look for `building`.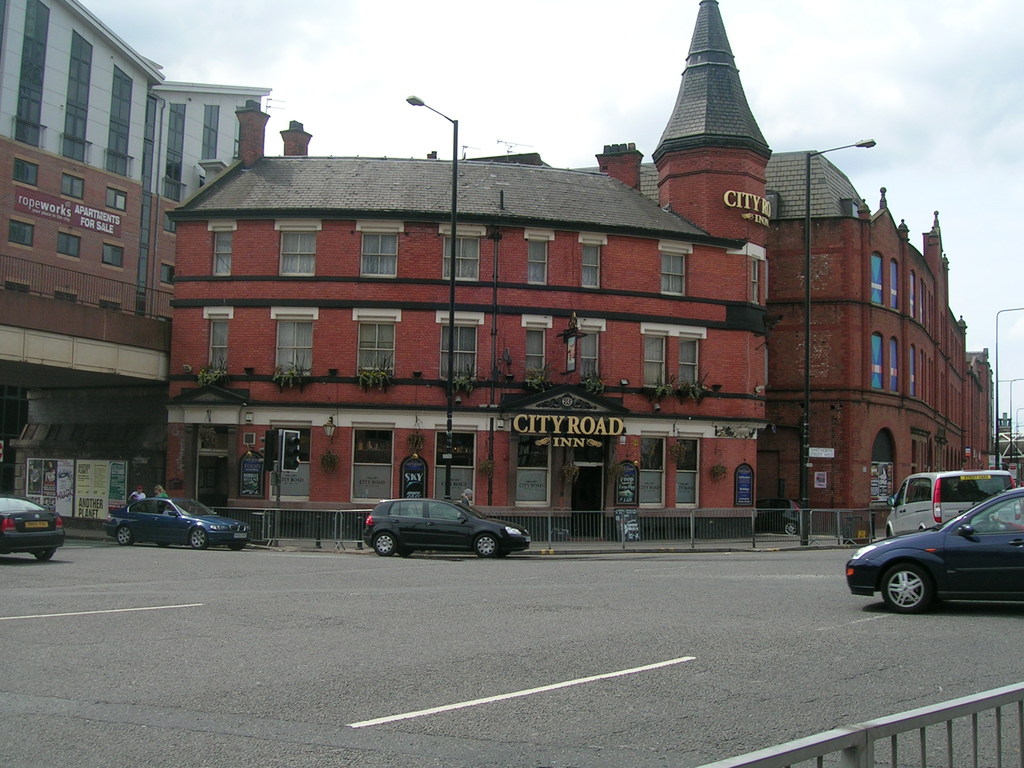
Found: BBox(0, 0, 994, 538).
